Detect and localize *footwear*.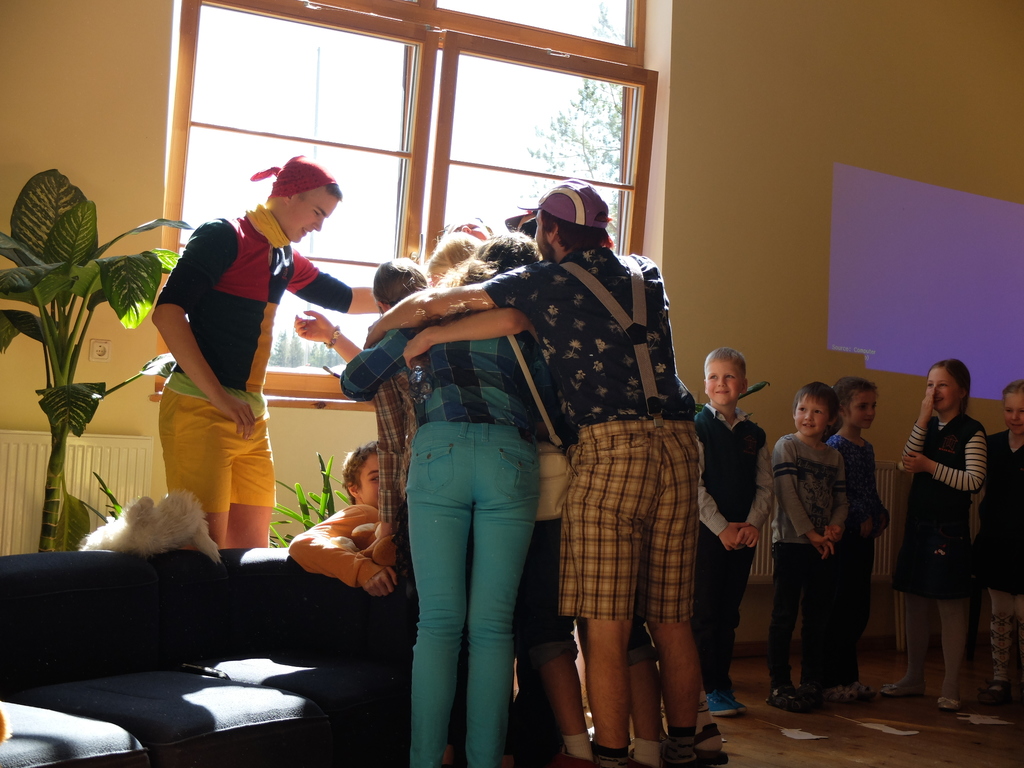
Localized at 984 676 1022 701.
